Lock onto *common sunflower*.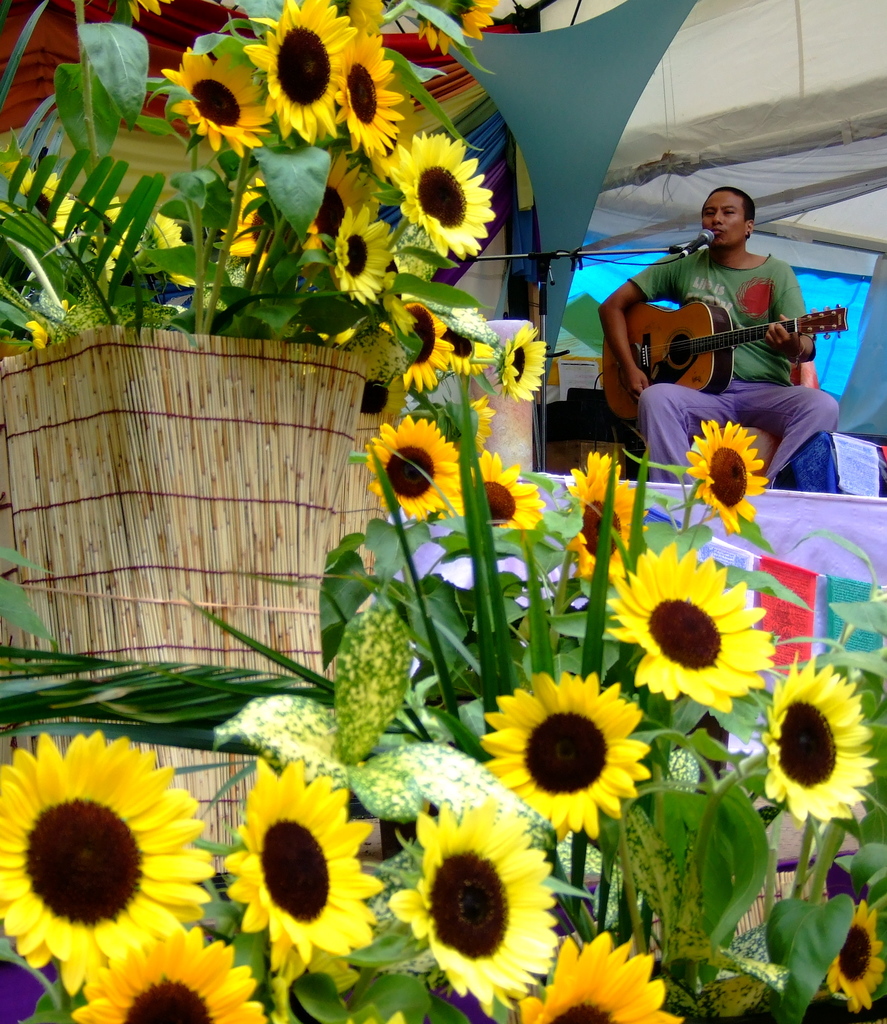
Locked: 437,316,497,369.
